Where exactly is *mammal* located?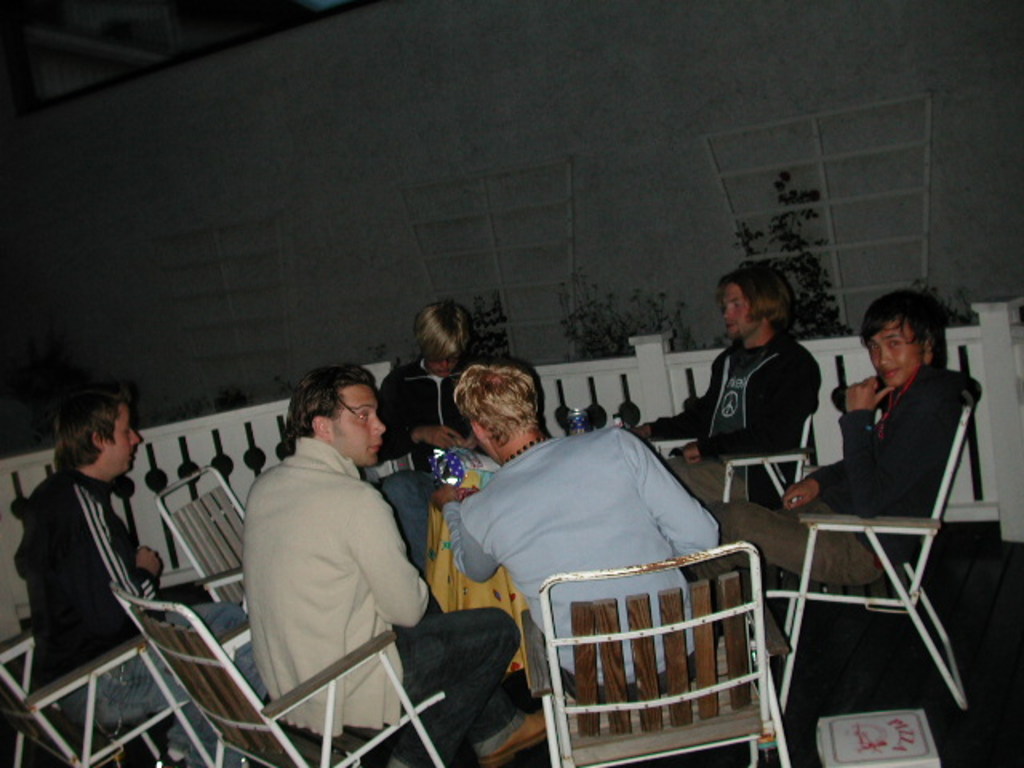
Its bounding box is (626, 266, 821, 504).
